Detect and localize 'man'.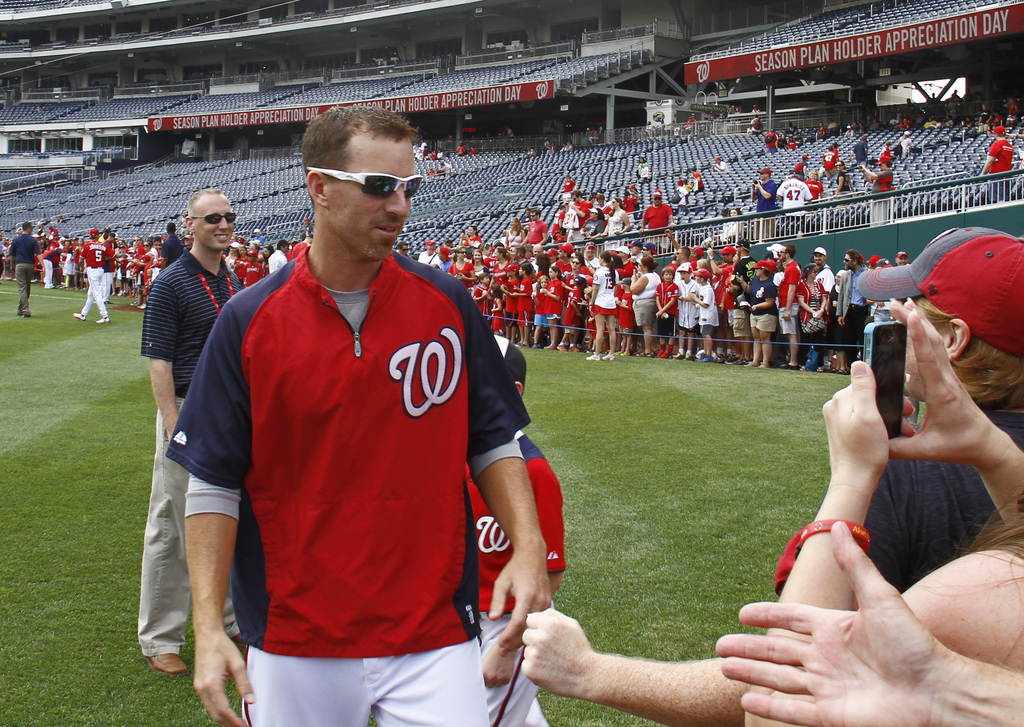
Localized at x1=156, y1=216, x2=202, y2=273.
